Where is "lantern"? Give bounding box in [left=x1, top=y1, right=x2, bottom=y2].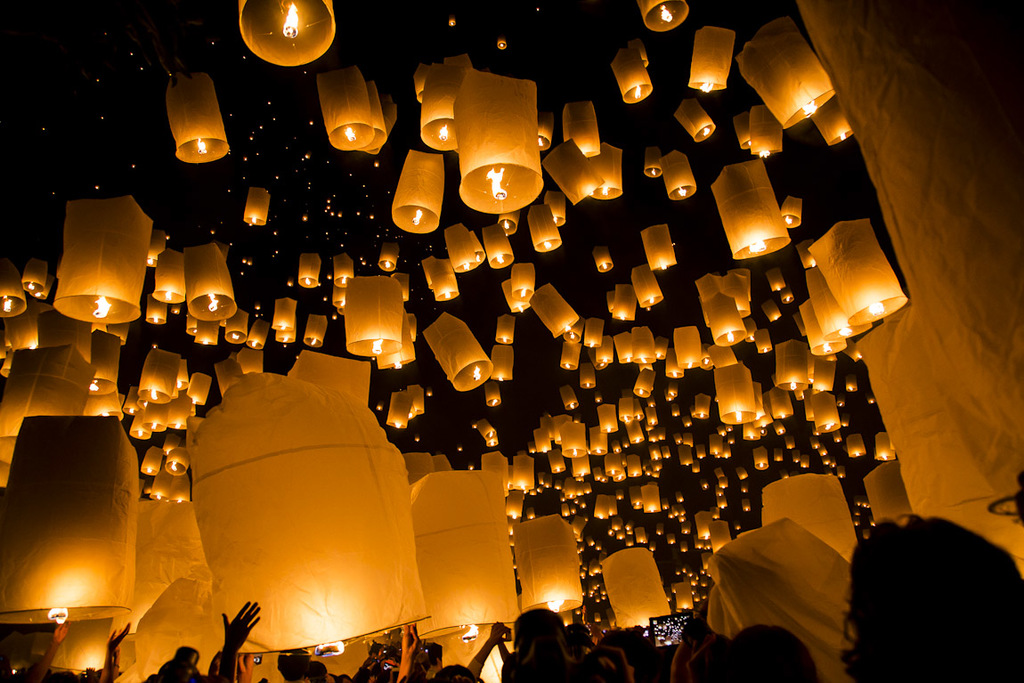
[left=759, top=473, right=858, bottom=554].
